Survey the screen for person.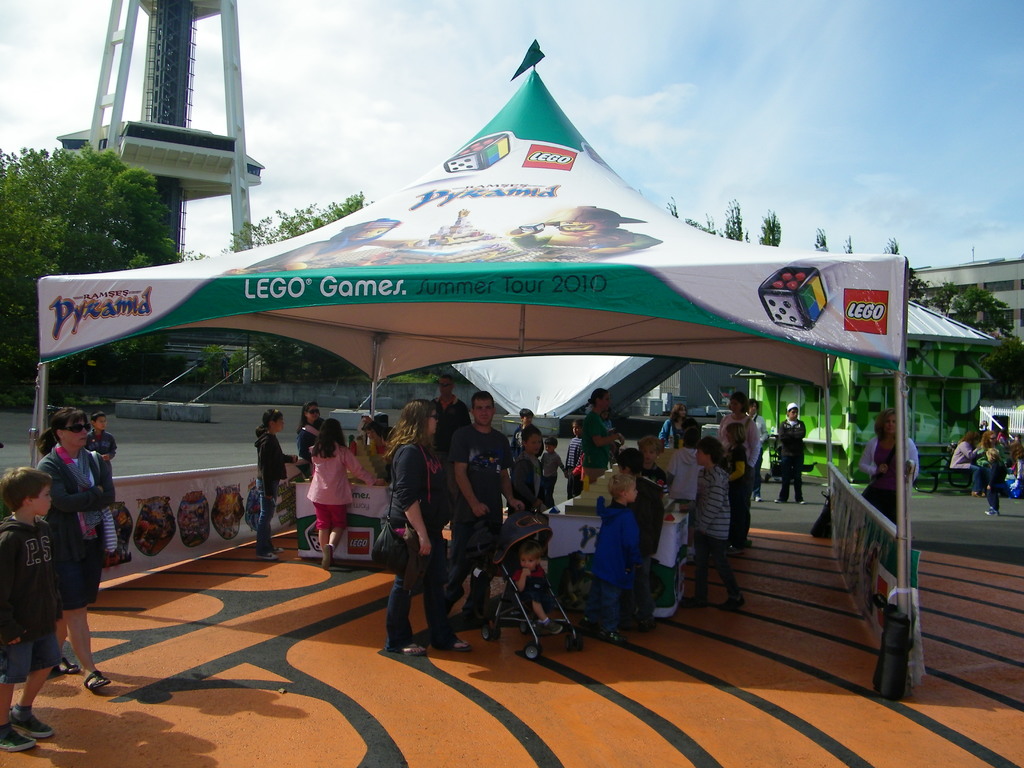
Survey found: (x1=682, y1=428, x2=749, y2=616).
